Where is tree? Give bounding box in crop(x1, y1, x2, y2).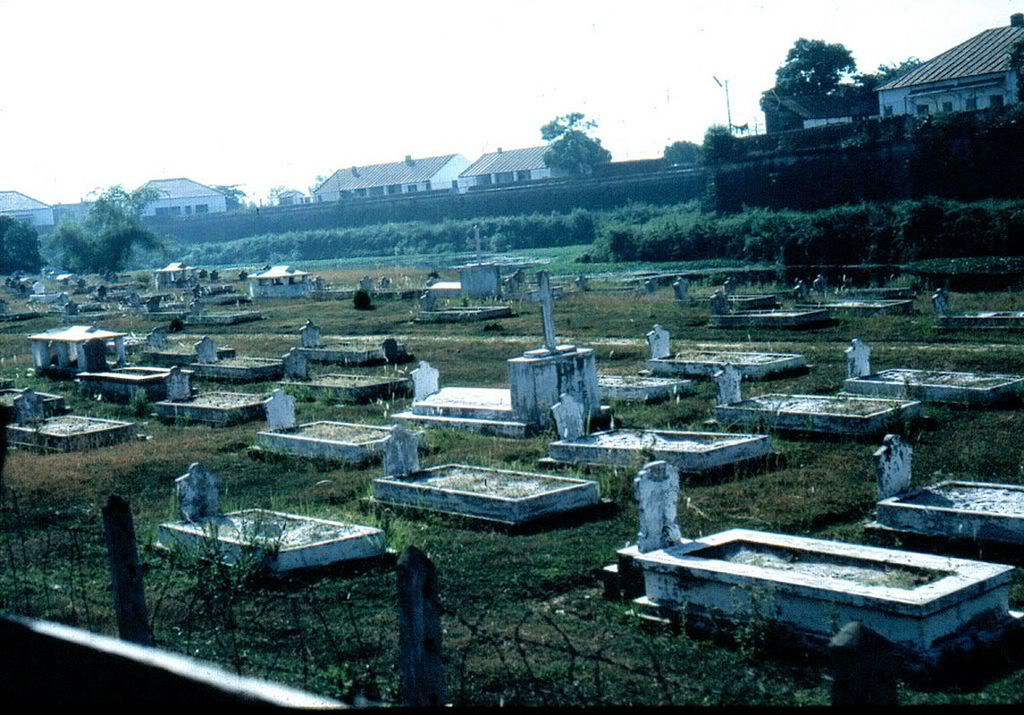
crop(45, 200, 155, 269).
